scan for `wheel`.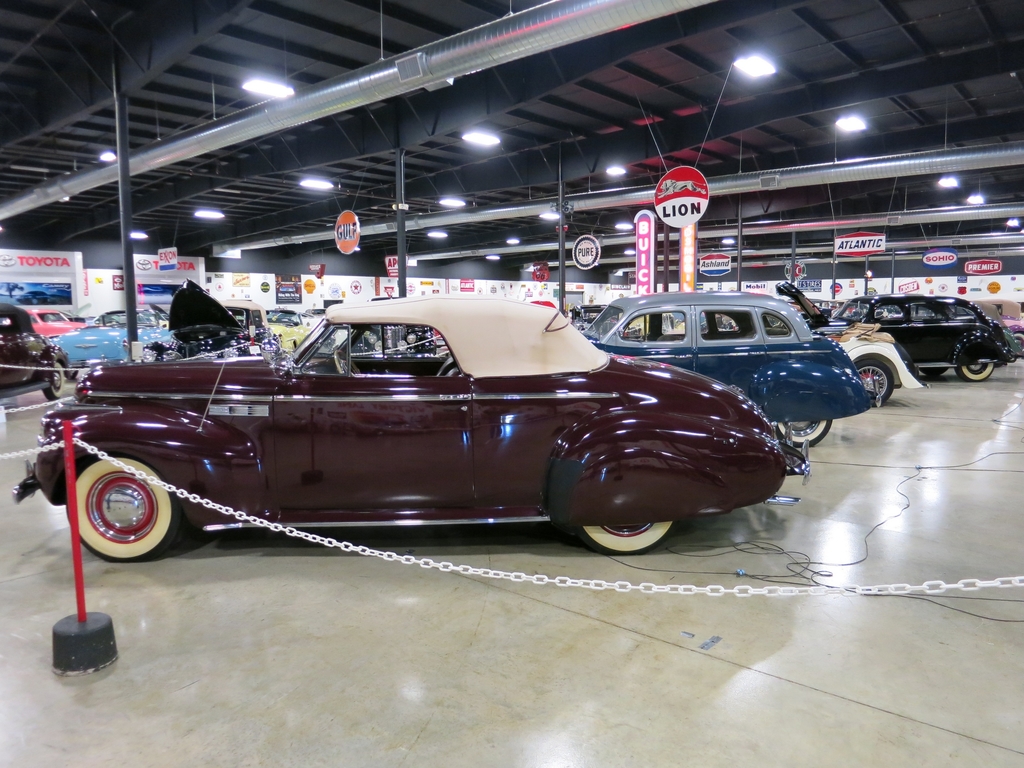
Scan result: l=774, t=417, r=831, b=458.
